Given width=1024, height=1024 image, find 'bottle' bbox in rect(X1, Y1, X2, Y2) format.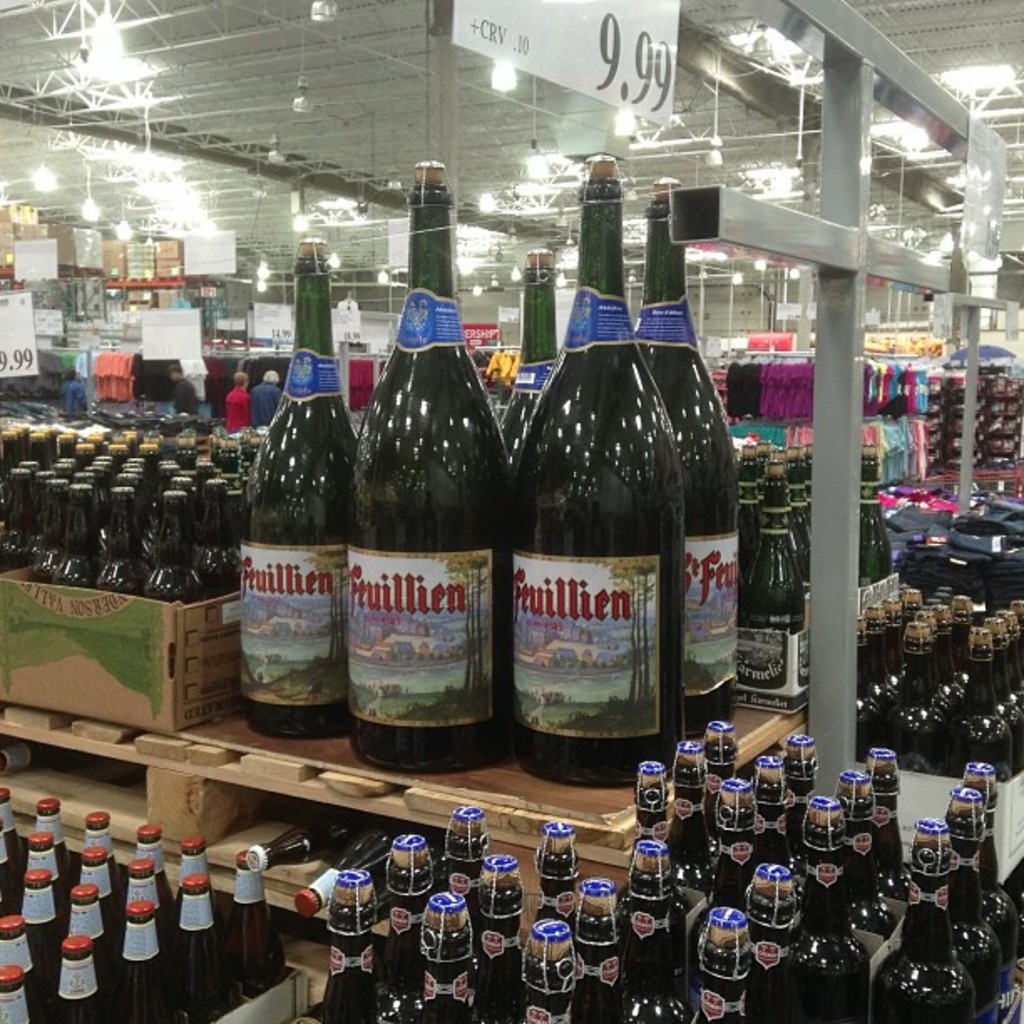
rect(505, 241, 569, 453).
